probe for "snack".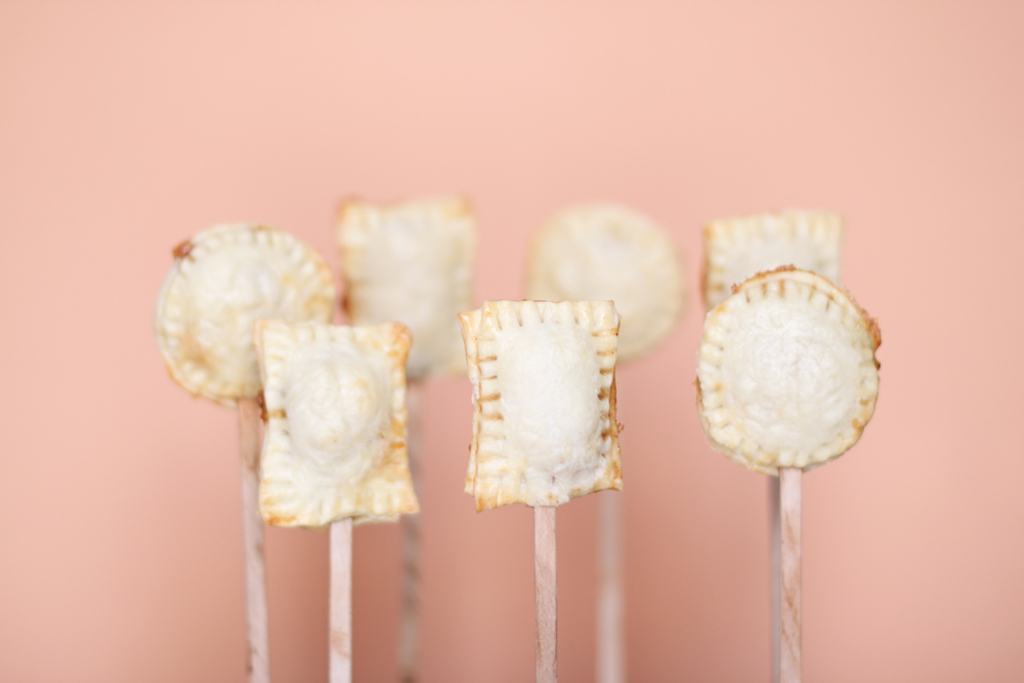
Probe result: detection(695, 203, 843, 321).
